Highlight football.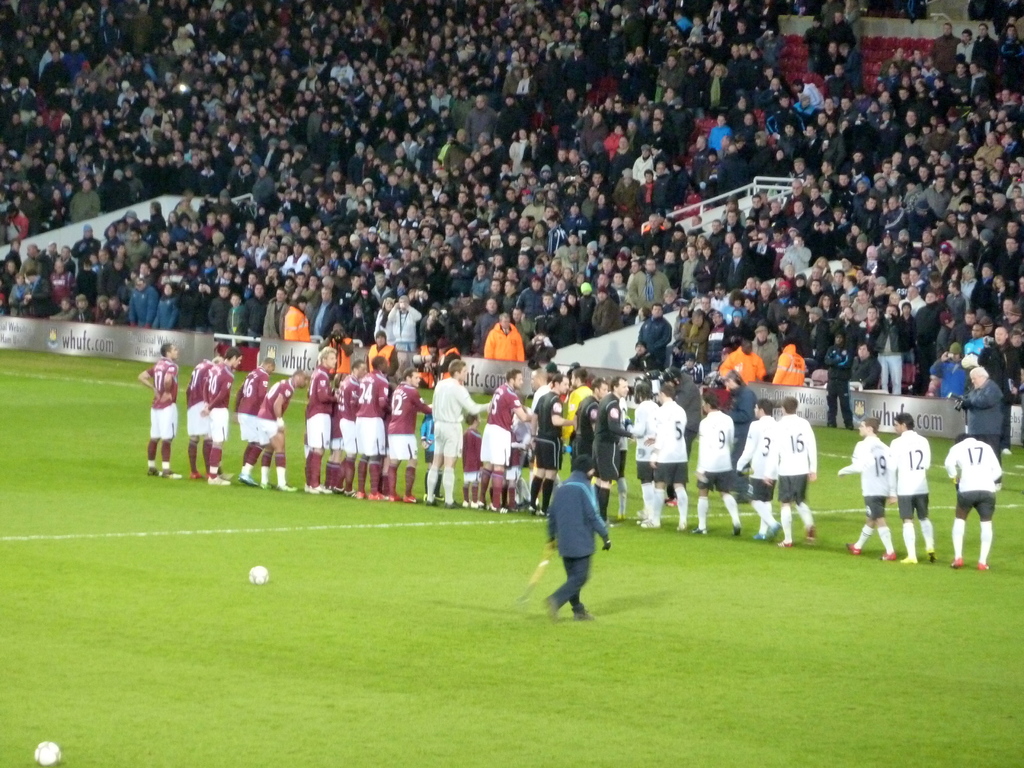
Highlighted region: rect(29, 739, 61, 767).
